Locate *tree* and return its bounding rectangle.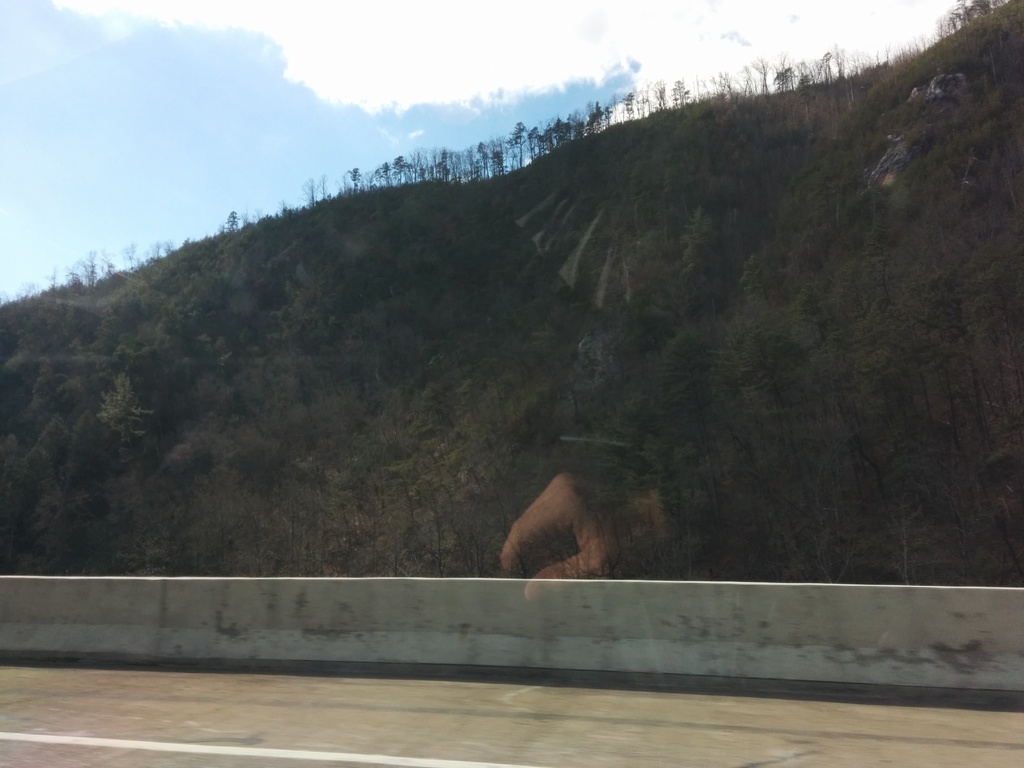
locate(102, 376, 145, 452).
